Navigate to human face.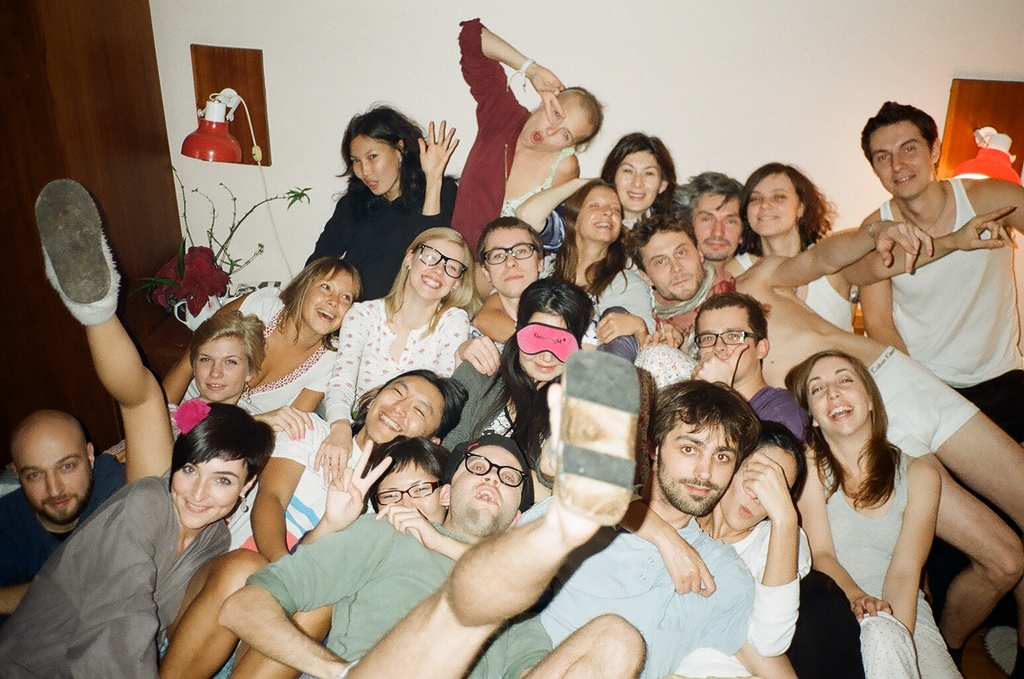
Navigation target: [655,417,737,522].
